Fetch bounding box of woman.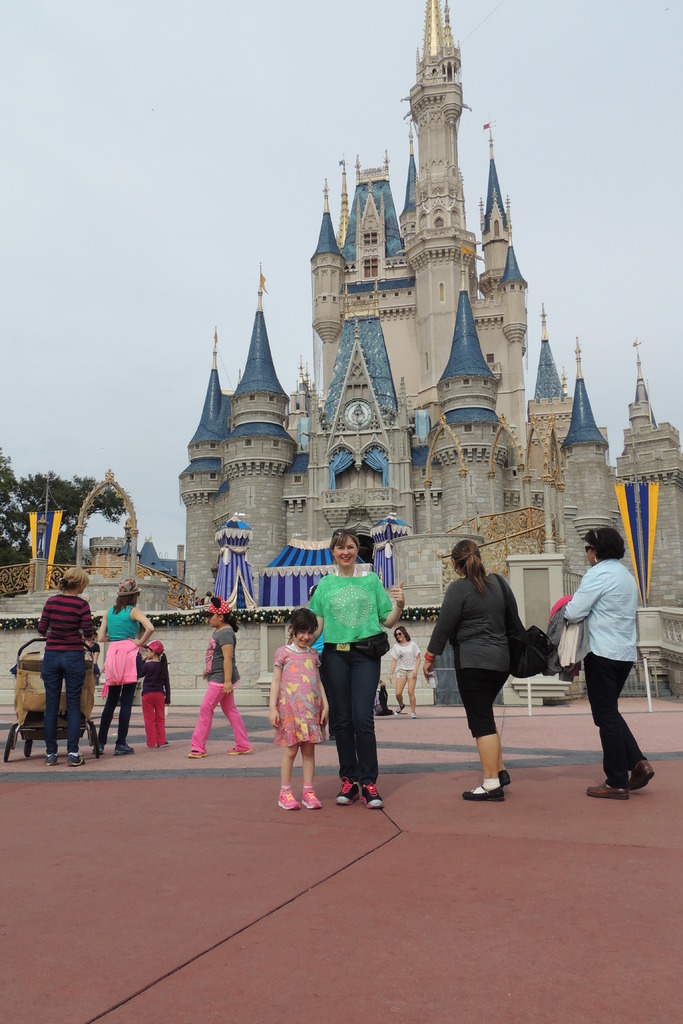
Bbox: <region>305, 525, 409, 810</region>.
